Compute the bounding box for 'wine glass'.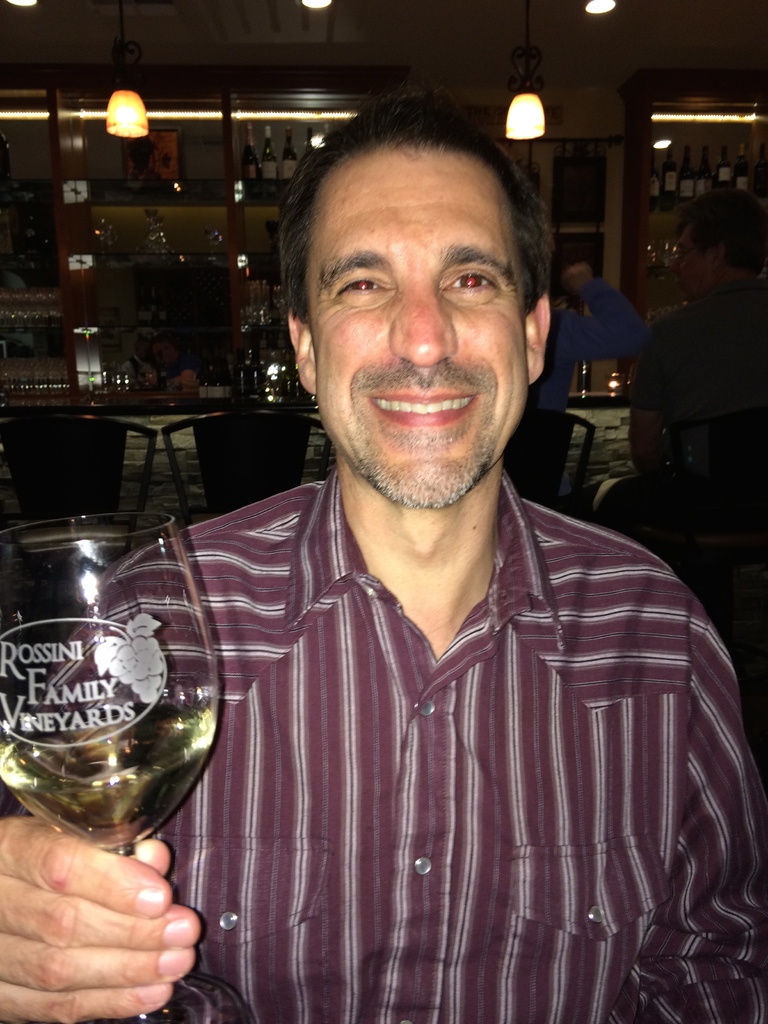
{"x1": 0, "y1": 506, "x2": 246, "y2": 1018}.
